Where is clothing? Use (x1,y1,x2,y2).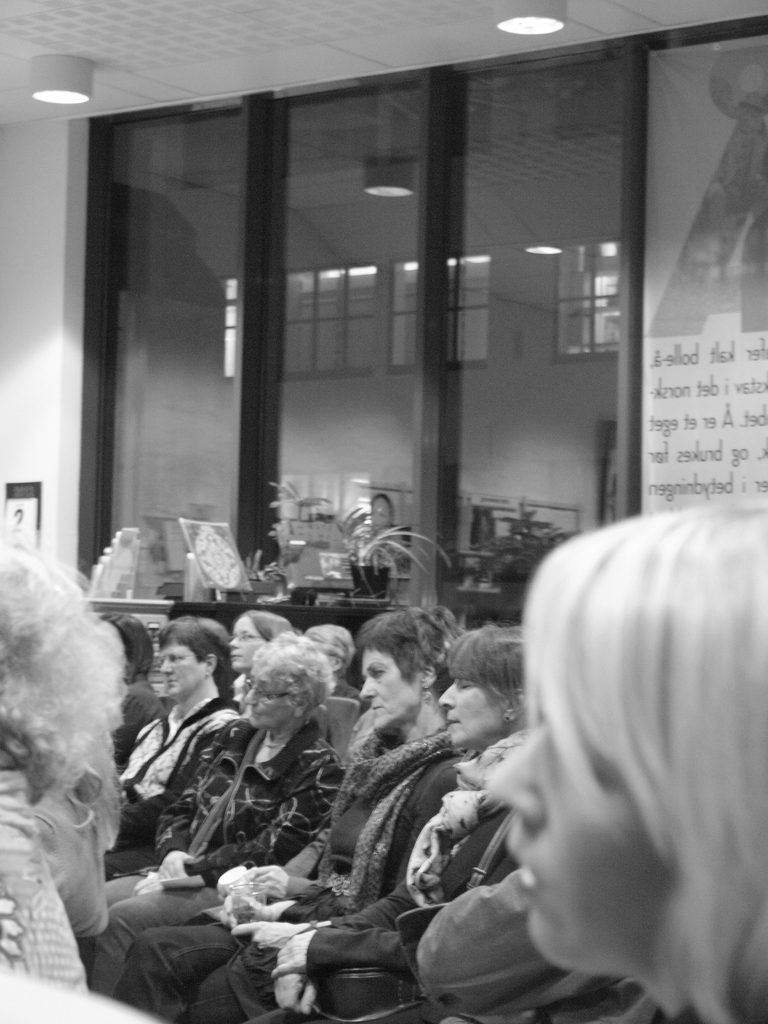
(100,687,241,834).
